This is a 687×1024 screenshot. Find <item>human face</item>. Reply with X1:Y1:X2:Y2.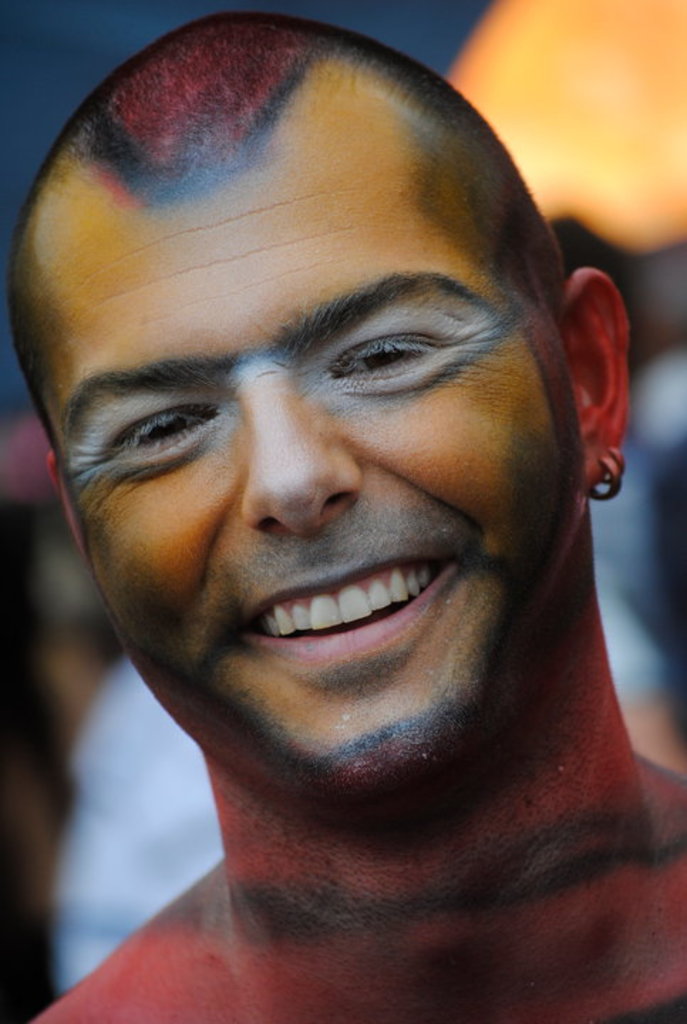
40:70:597:774.
